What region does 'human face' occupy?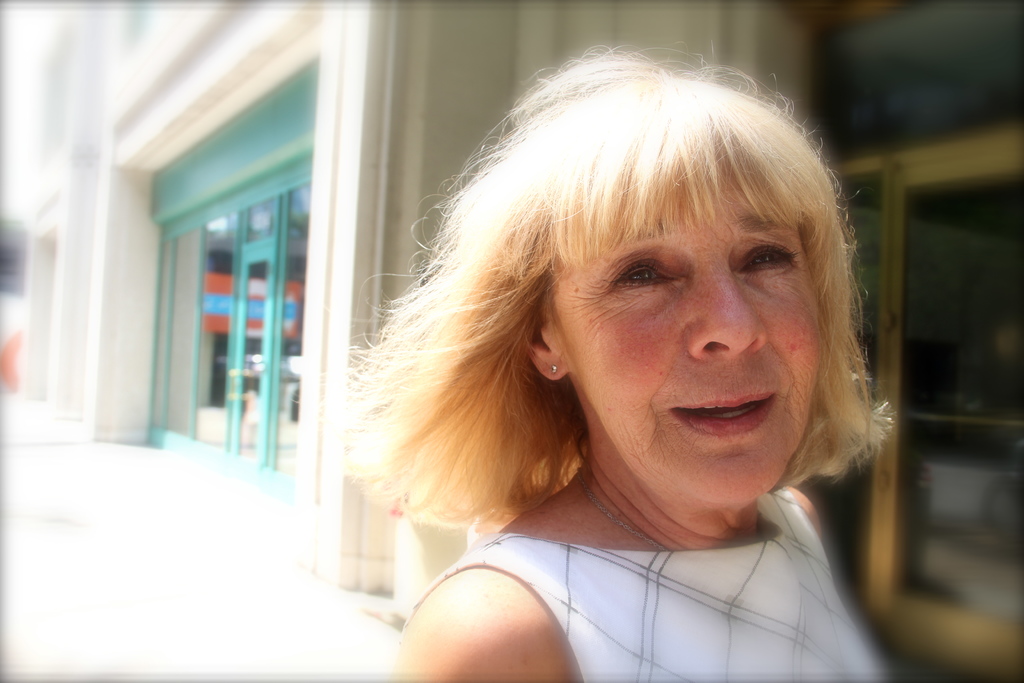
{"left": 548, "top": 147, "right": 822, "bottom": 514}.
